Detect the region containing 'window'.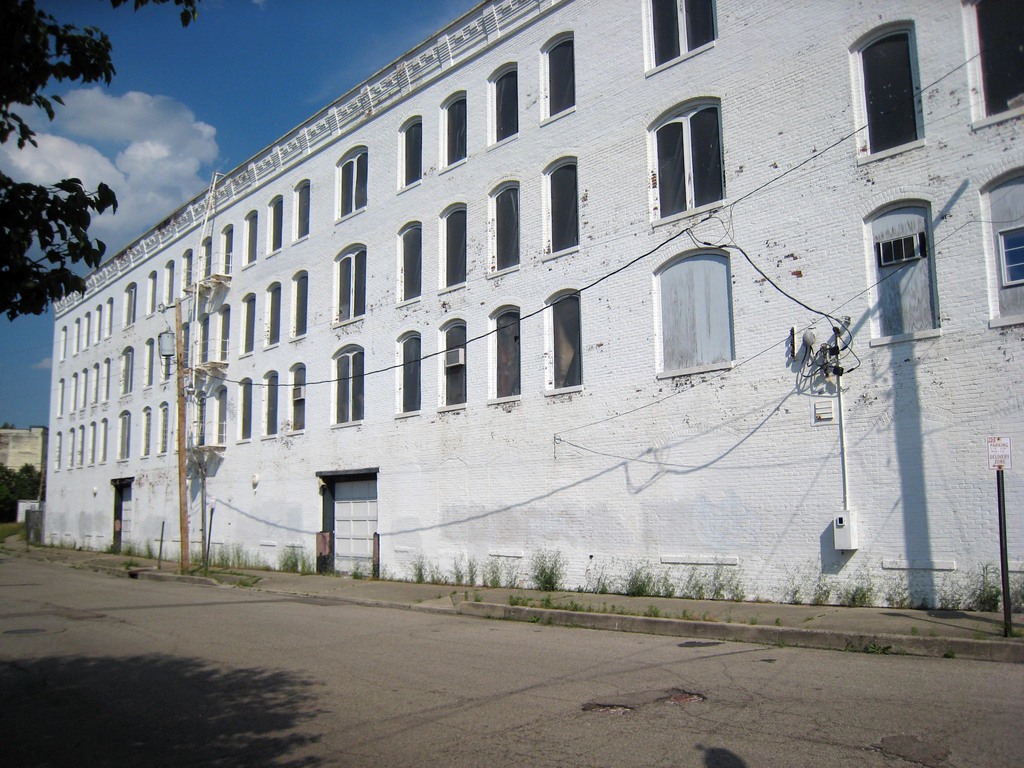
BBox(266, 282, 282, 352).
